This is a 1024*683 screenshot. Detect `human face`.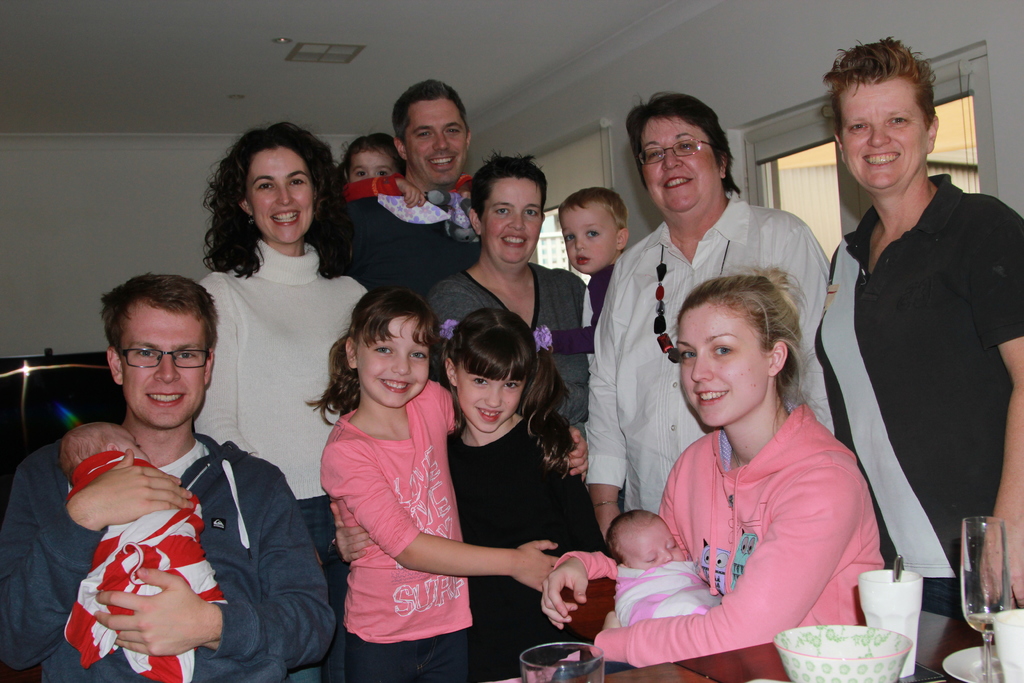
region(456, 365, 524, 429).
